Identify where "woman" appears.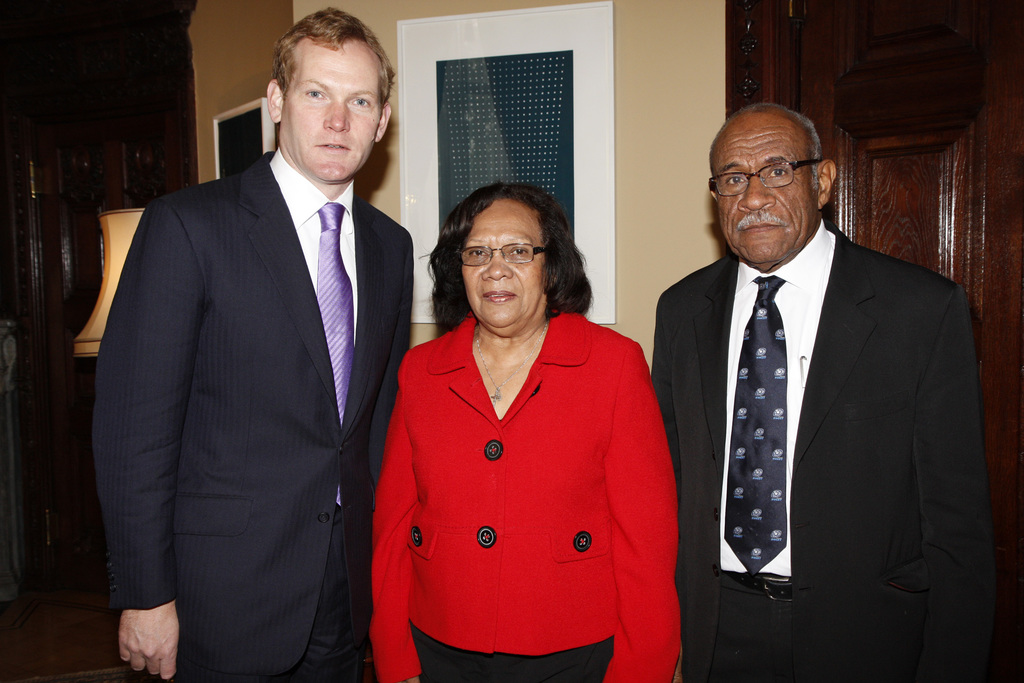
Appears at bbox=(383, 188, 676, 682).
